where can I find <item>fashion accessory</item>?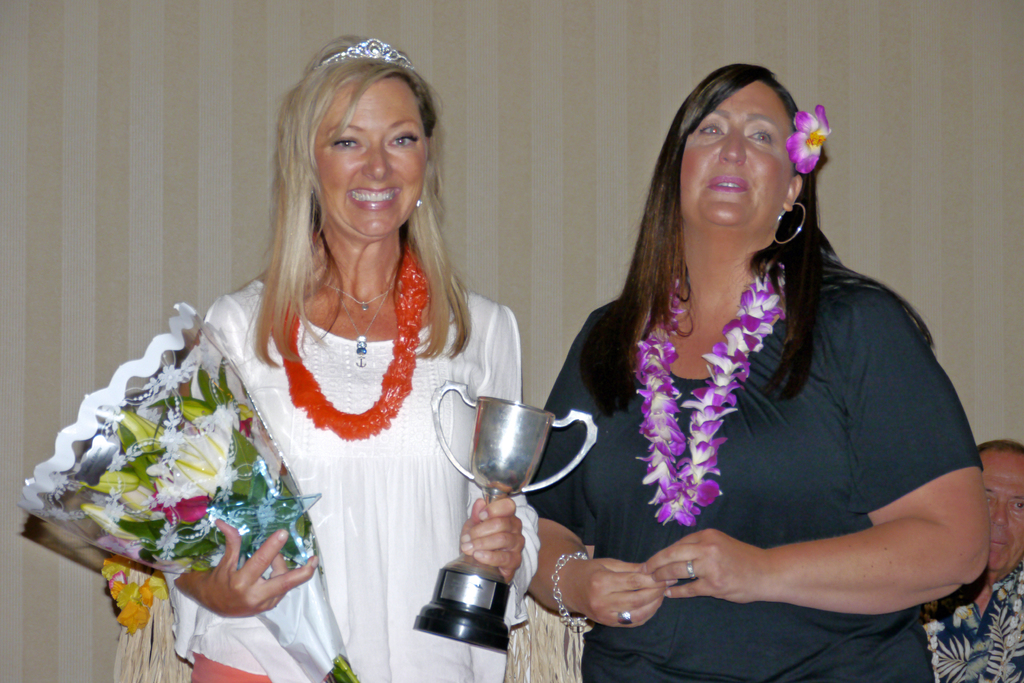
You can find it at box=[270, 247, 434, 444].
